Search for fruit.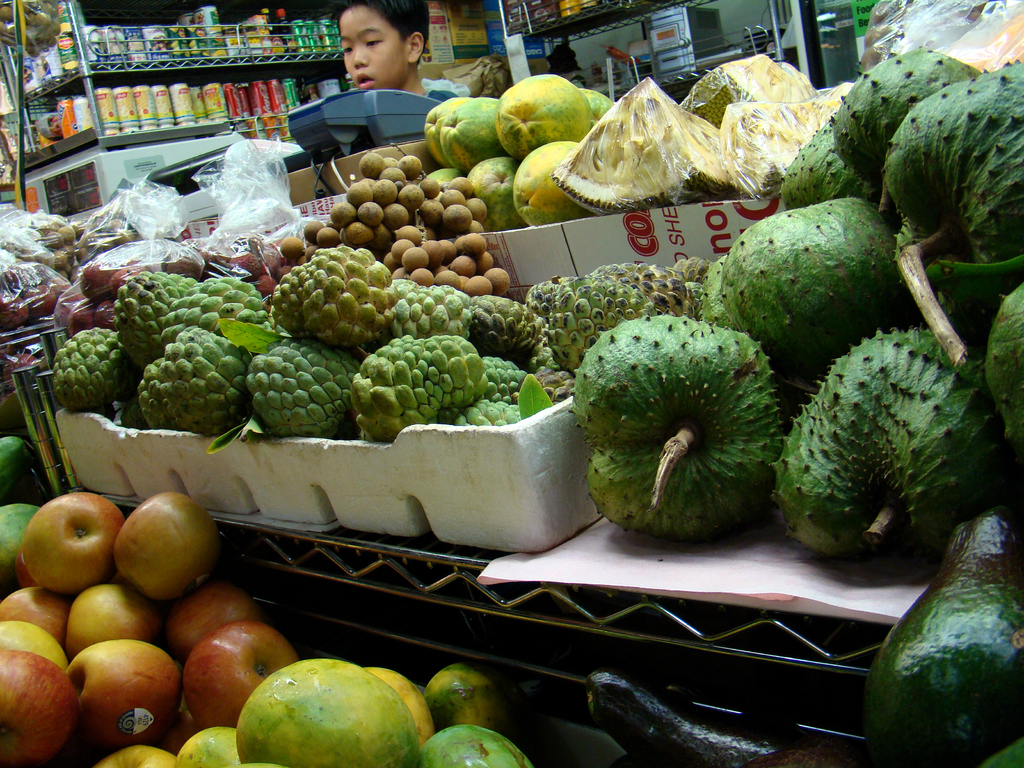
Found at Rect(418, 728, 536, 767).
